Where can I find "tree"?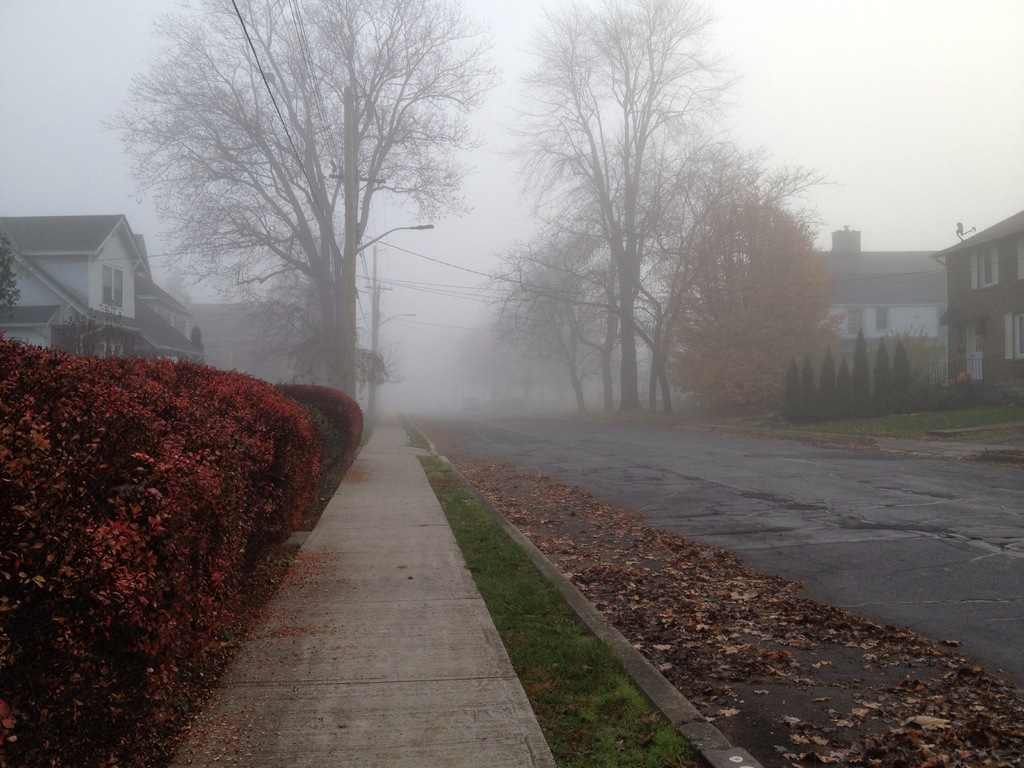
You can find it at bbox=(0, 227, 23, 321).
